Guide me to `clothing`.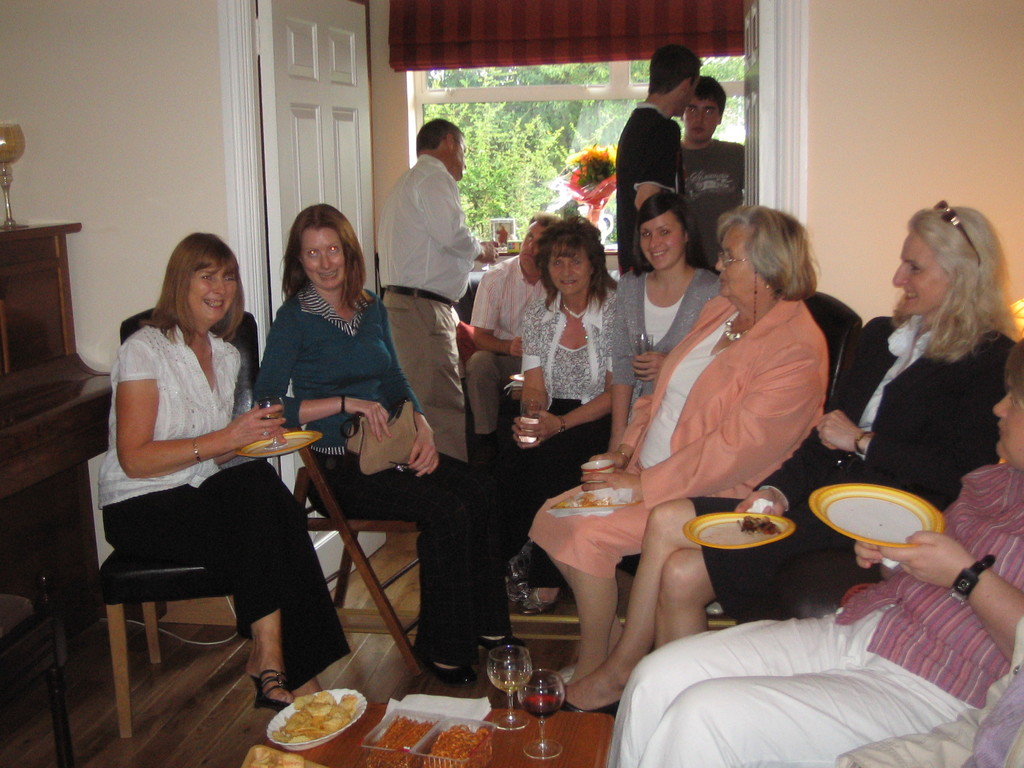
Guidance: detection(256, 282, 501, 668).
